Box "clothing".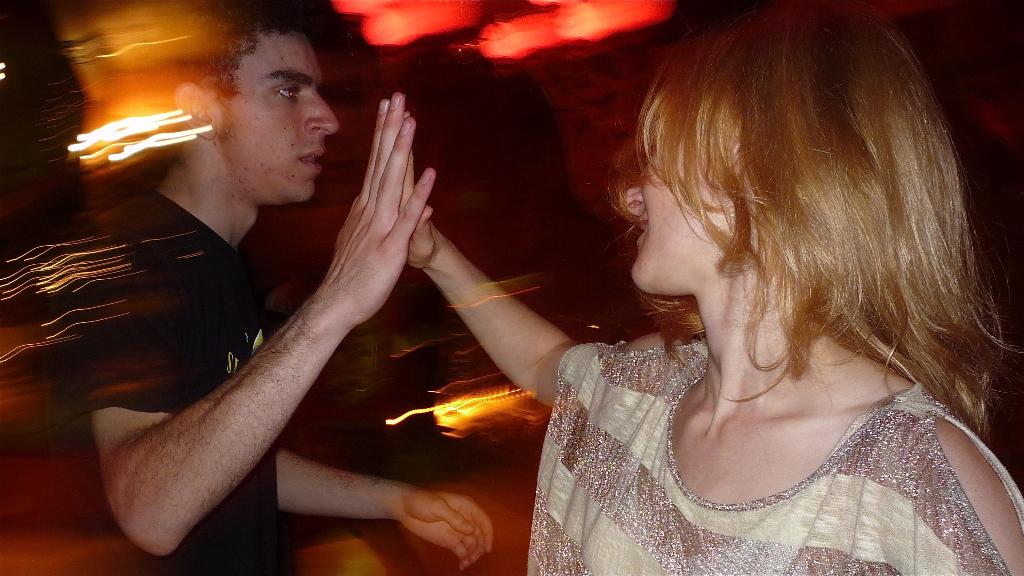
<bbox>90, 183, 323, 575</bbox>.
